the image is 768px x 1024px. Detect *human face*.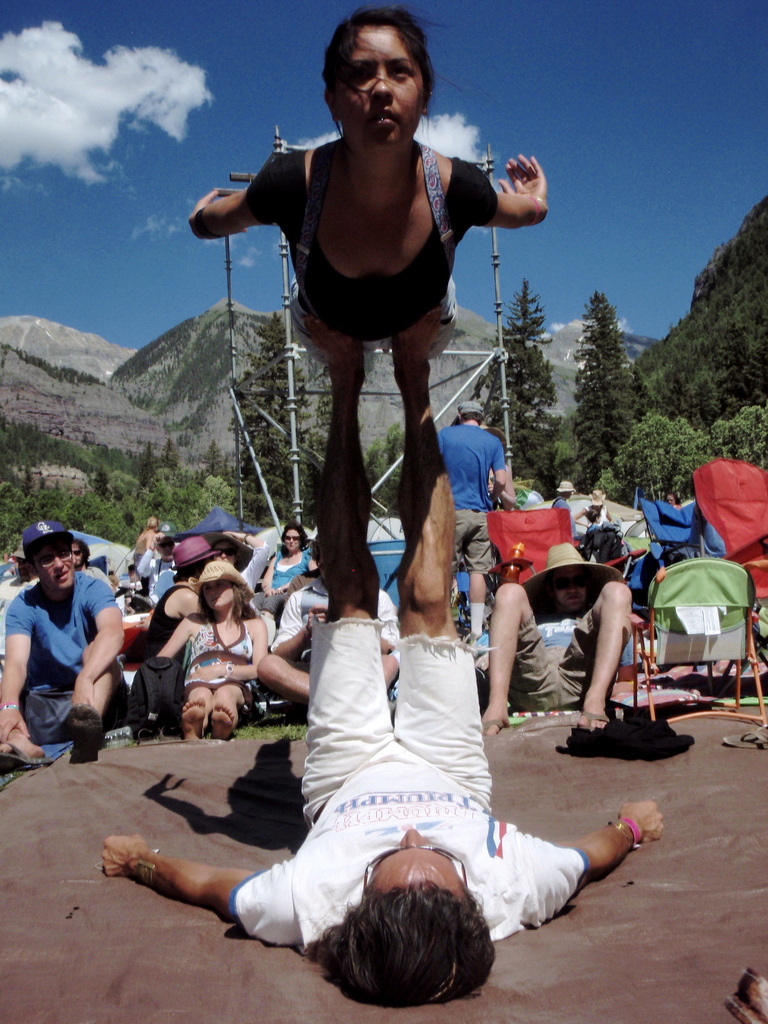
Detection: x1=282 y1=529 x2=300 y2=557.
